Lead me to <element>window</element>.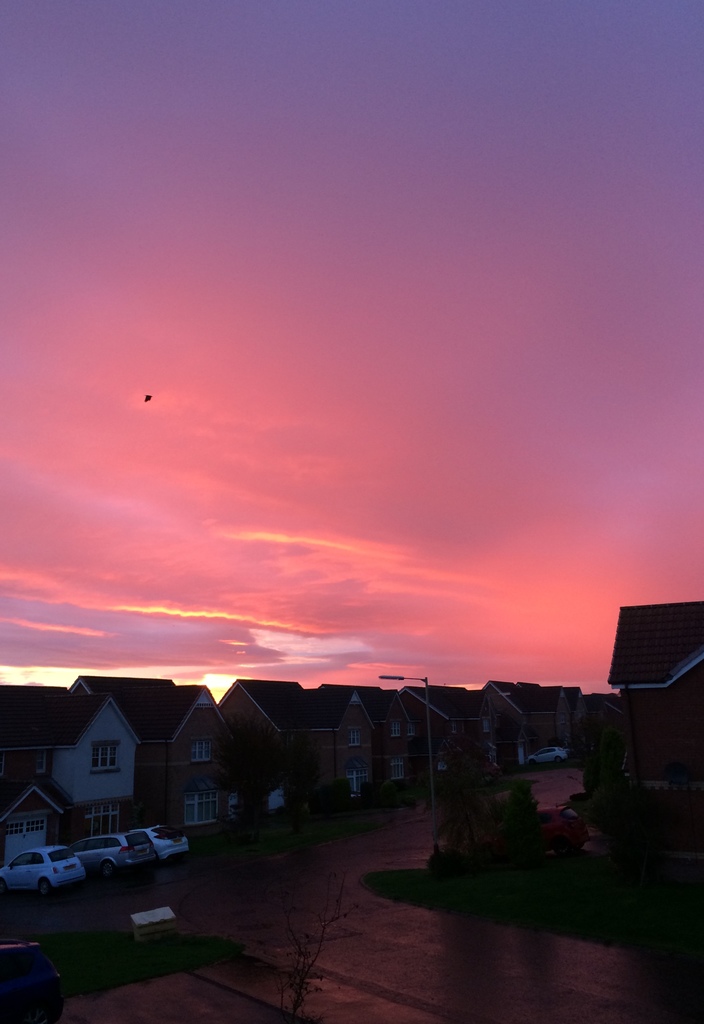
Lead to 184,792,221,825.
